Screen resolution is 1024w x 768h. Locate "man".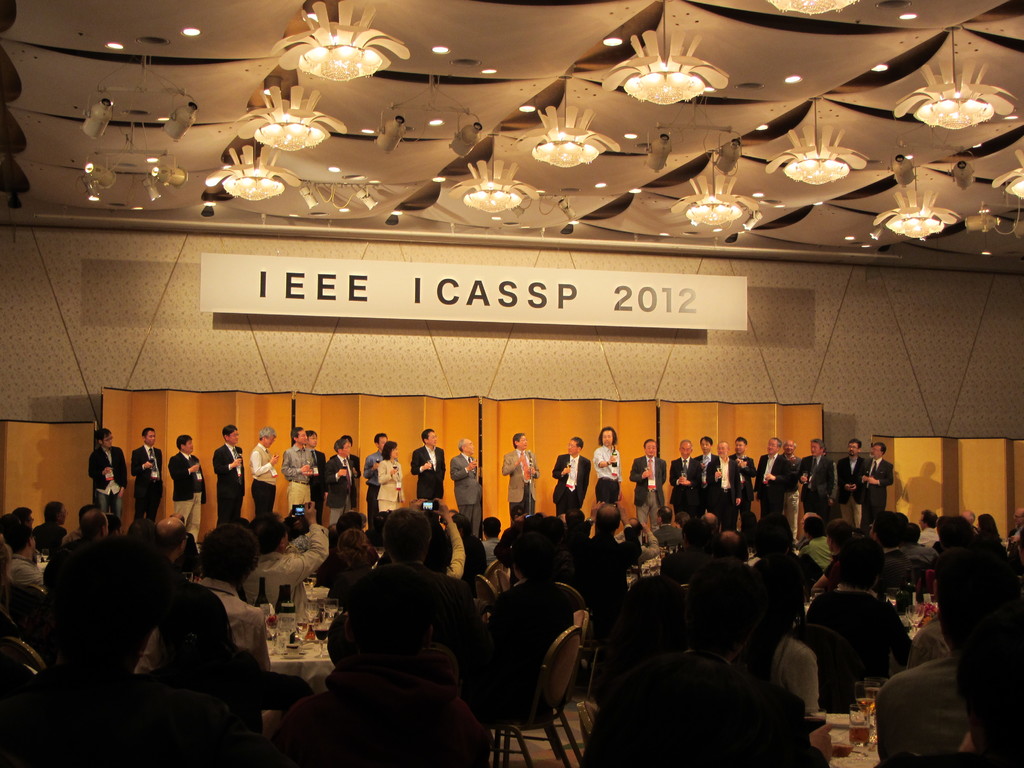
Rect(581, 493, 637, 615).
